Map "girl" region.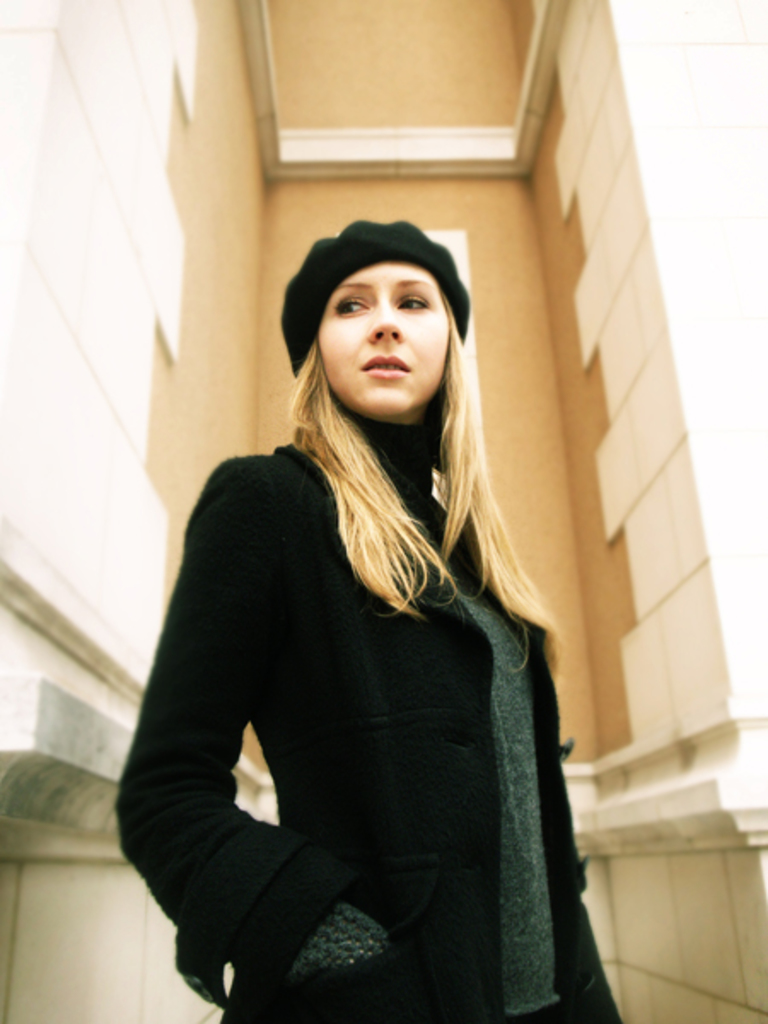
Mapped to 131/215/621/1015.
